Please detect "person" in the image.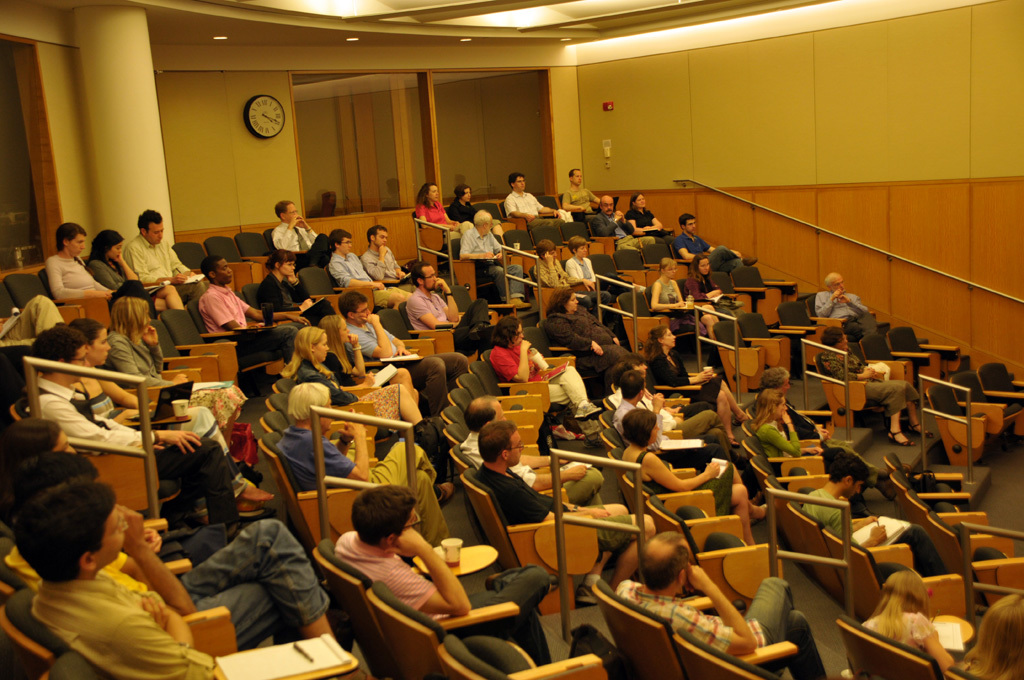
270:201:340:270.
